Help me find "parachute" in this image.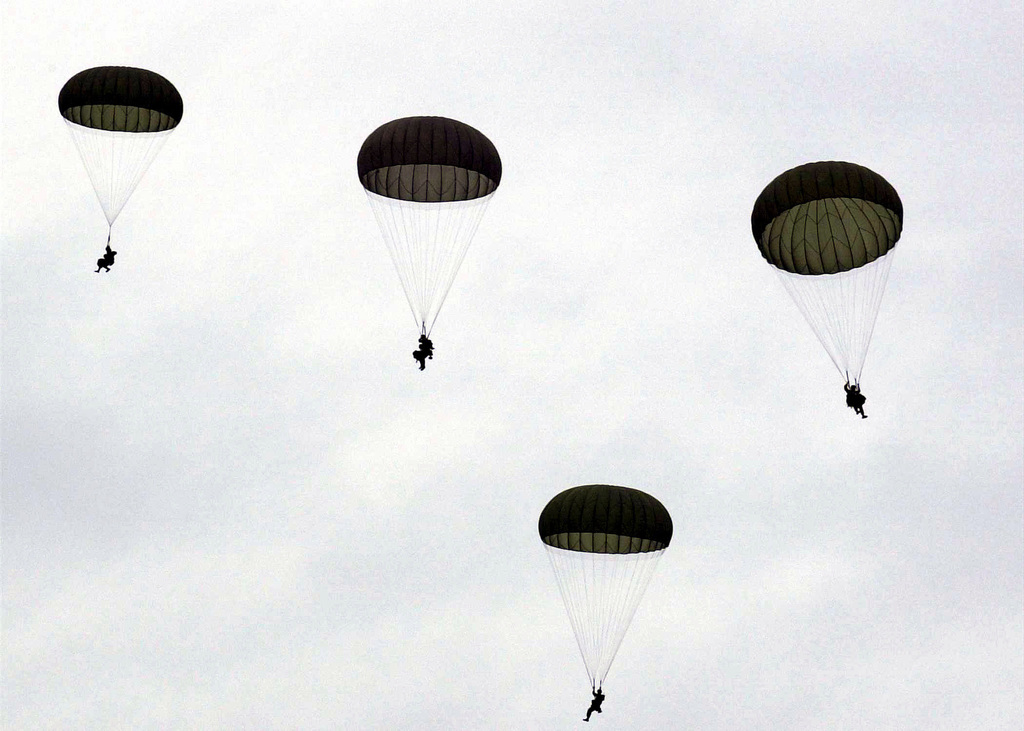
Found it: select_region(56, 63, 180, 244).
